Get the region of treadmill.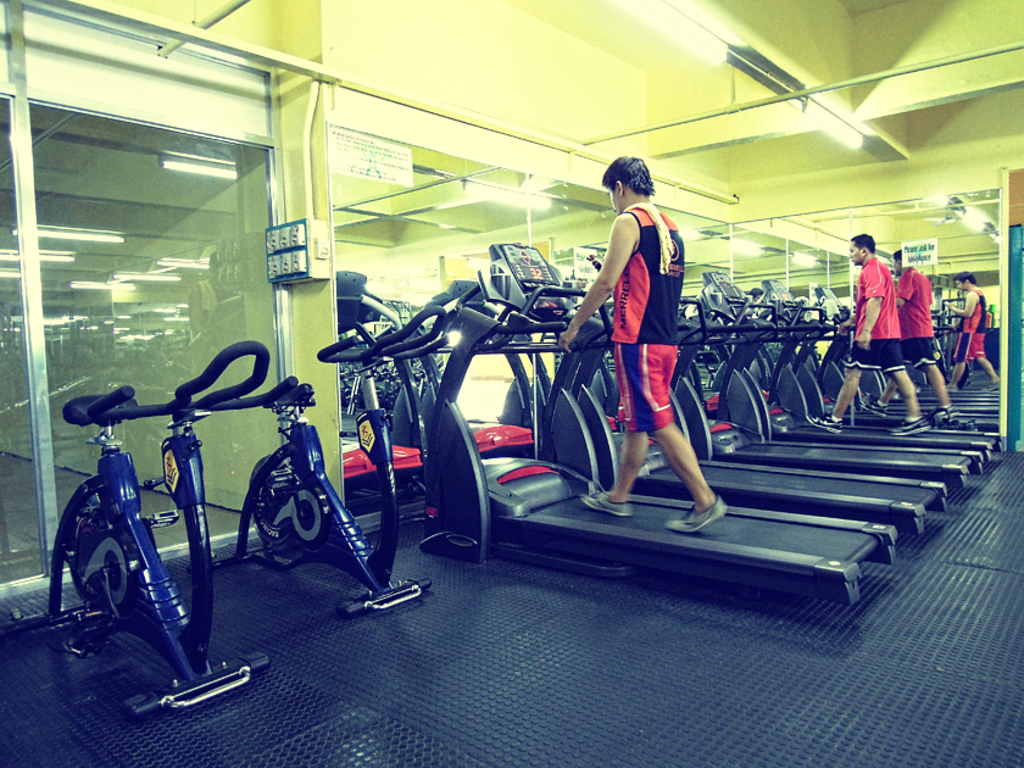
{"x1": 568, "y1": 258, "x2": 947, "y2": 533}.
